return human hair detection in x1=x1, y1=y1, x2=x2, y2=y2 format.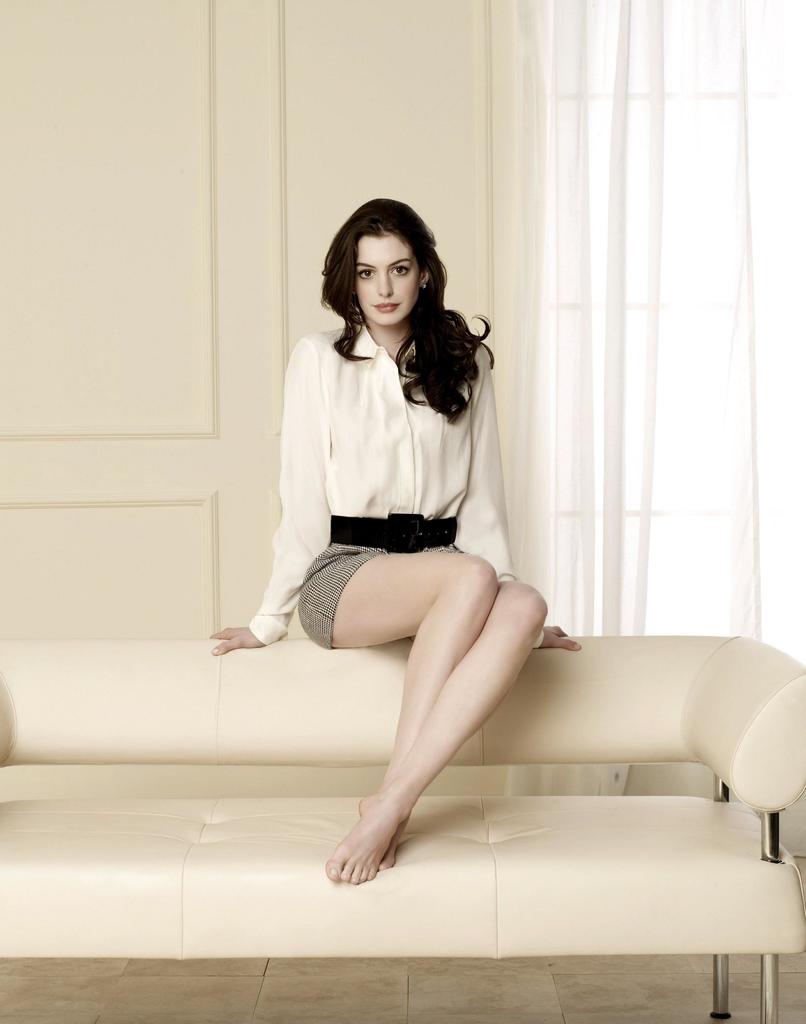
x1=317, y1=193, x2=493, y2=419.
